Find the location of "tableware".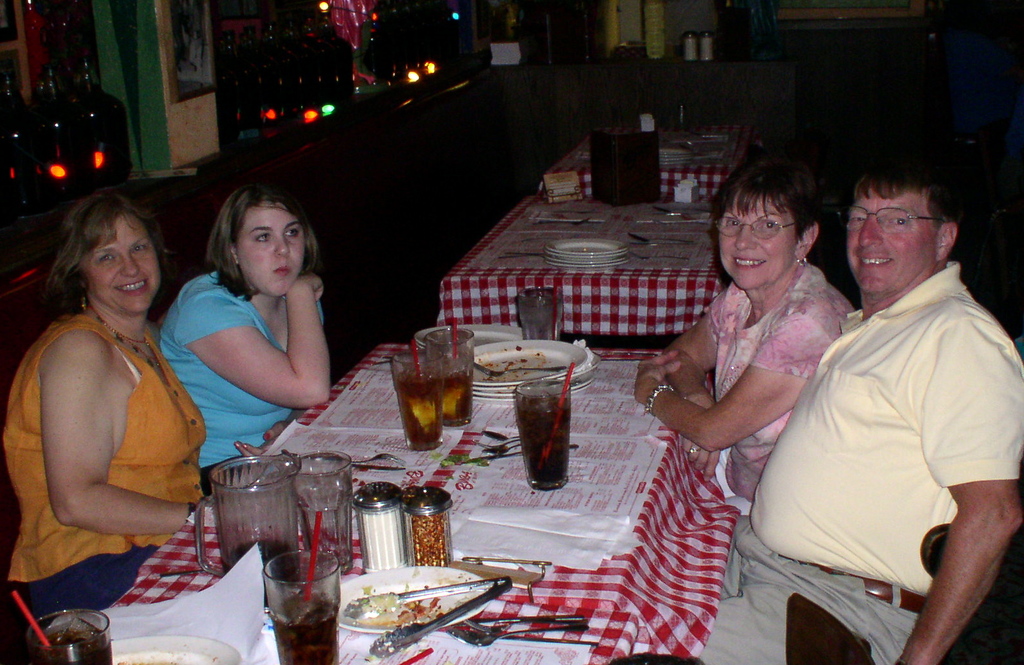
Location: 286:451:353:576.
